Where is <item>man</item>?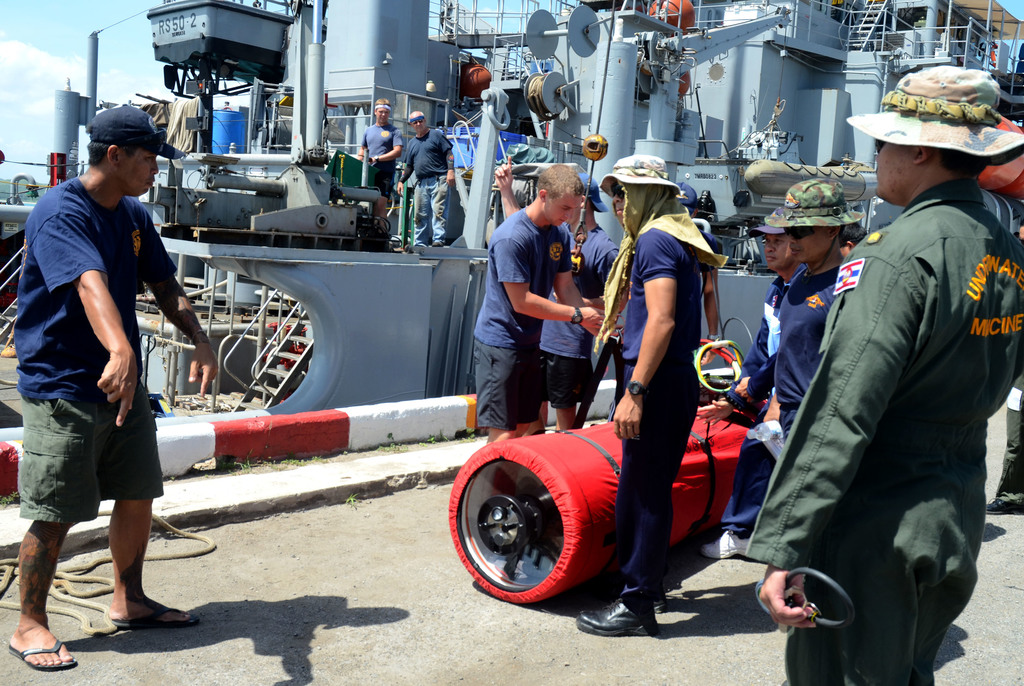
left=575, top=152, right=703, bottom=639.
